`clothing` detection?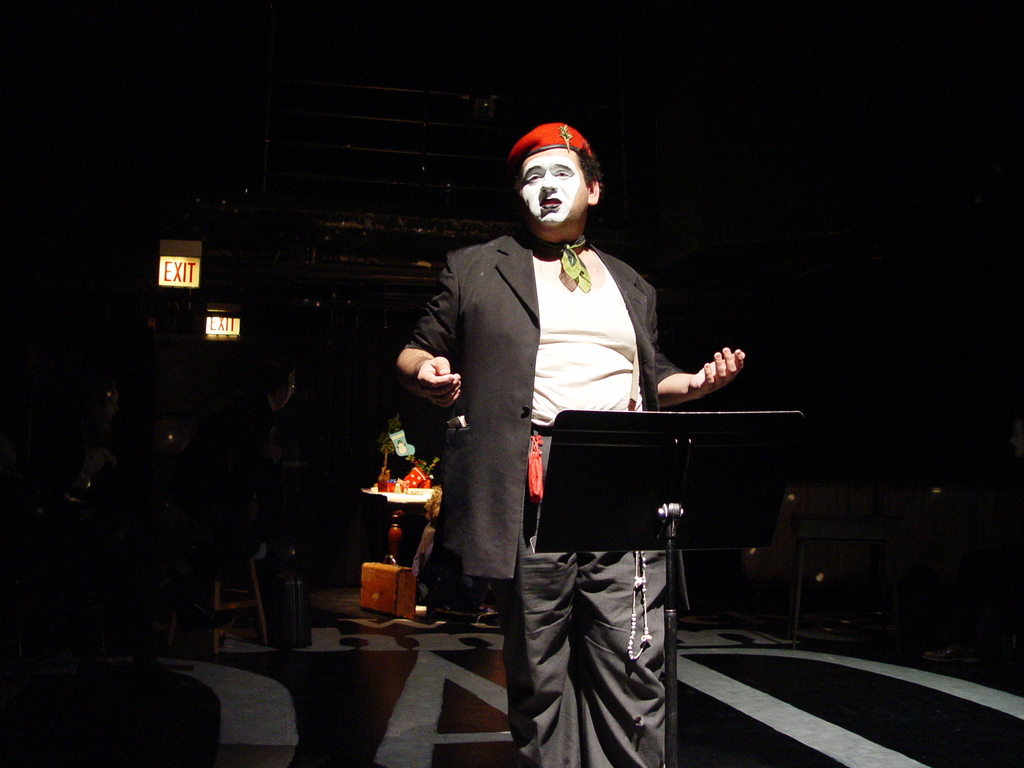
<bbox>404, 223, 687, 760</bbox>
